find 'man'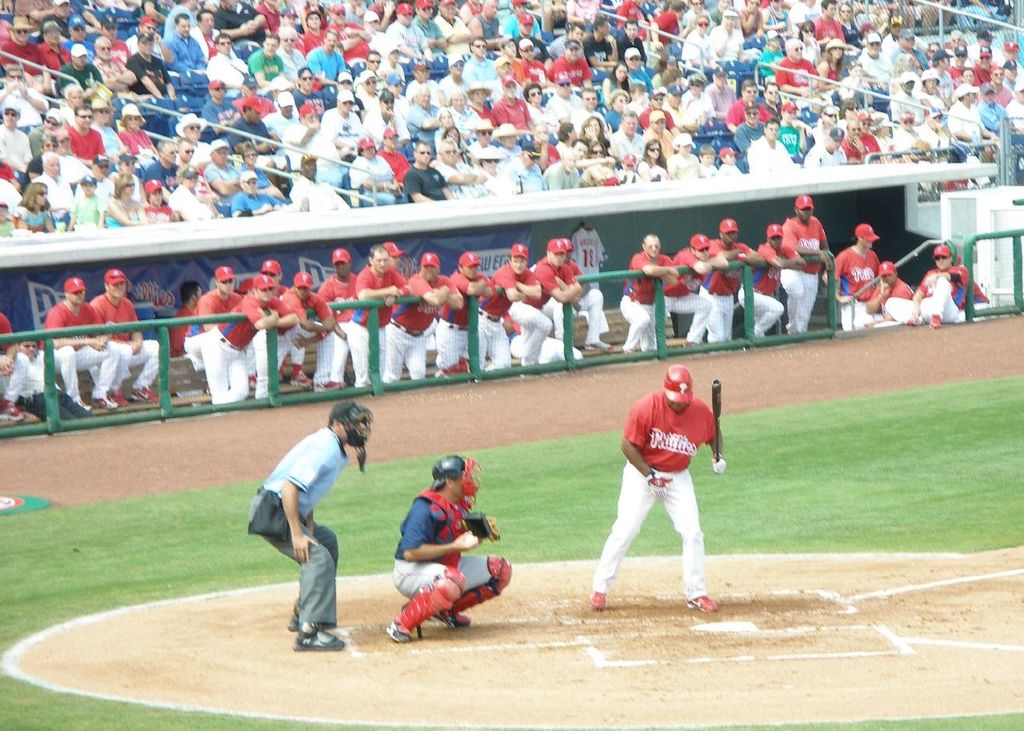
306 30 347 85
